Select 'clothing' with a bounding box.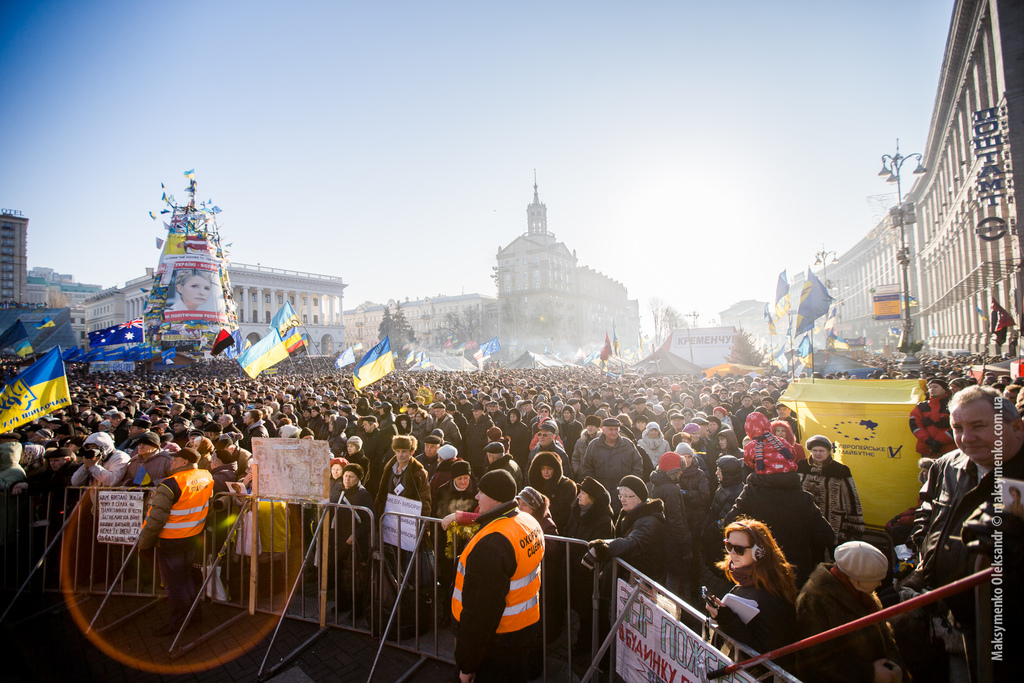
<region>378, 453, 435, 623</region>.
